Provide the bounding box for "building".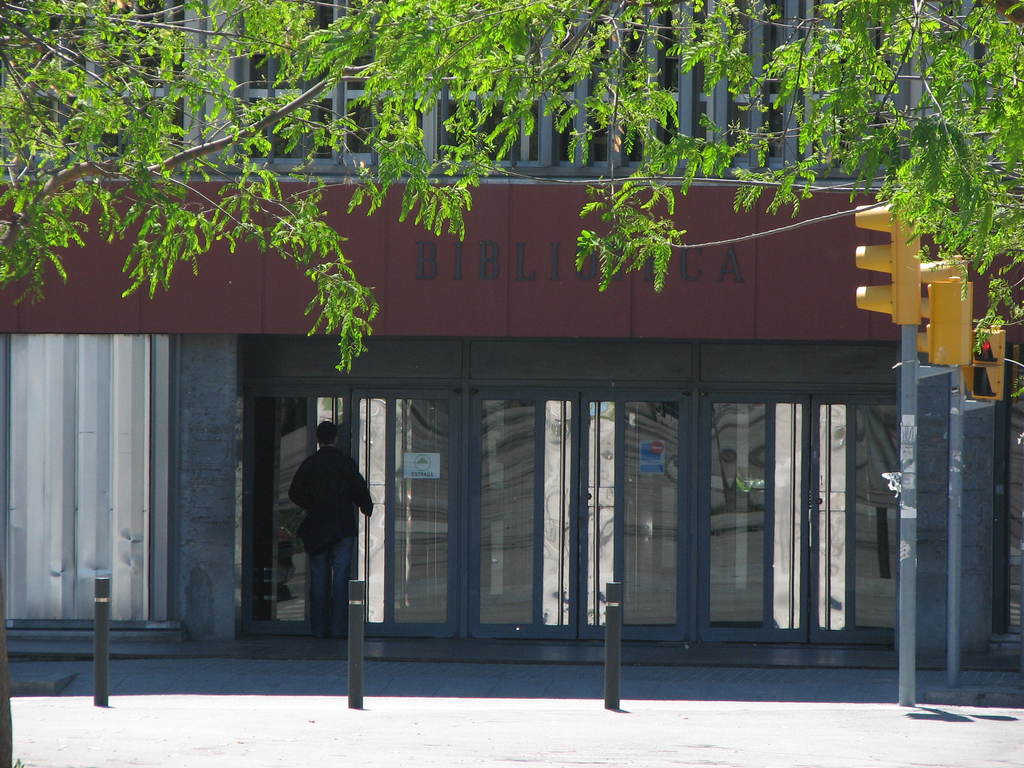
detection(0, 0, 1023, 662).
